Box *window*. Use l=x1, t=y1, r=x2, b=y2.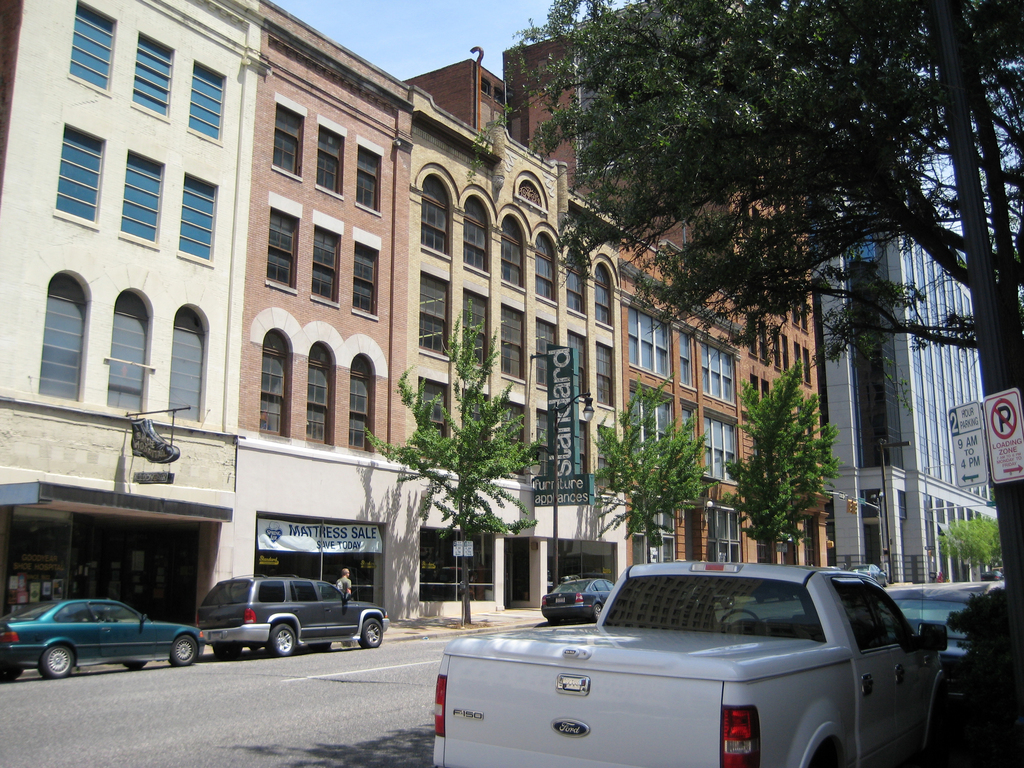
l=273, t=99, r=305, b=178.
